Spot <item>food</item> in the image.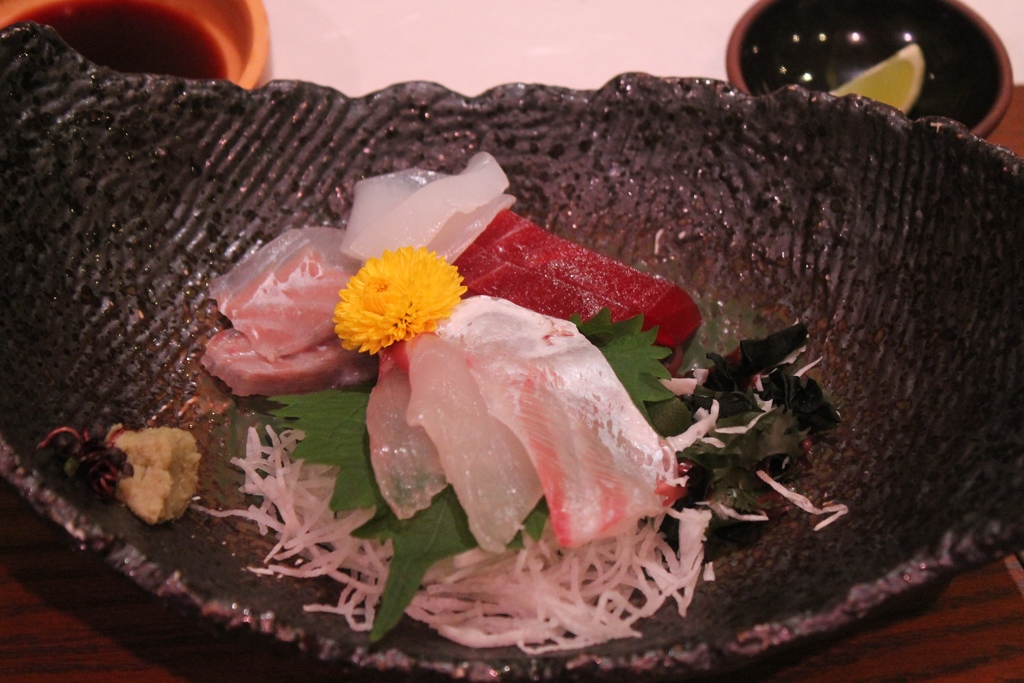
<item>food</item> found at bbox=[365, 279, 715, 589].
